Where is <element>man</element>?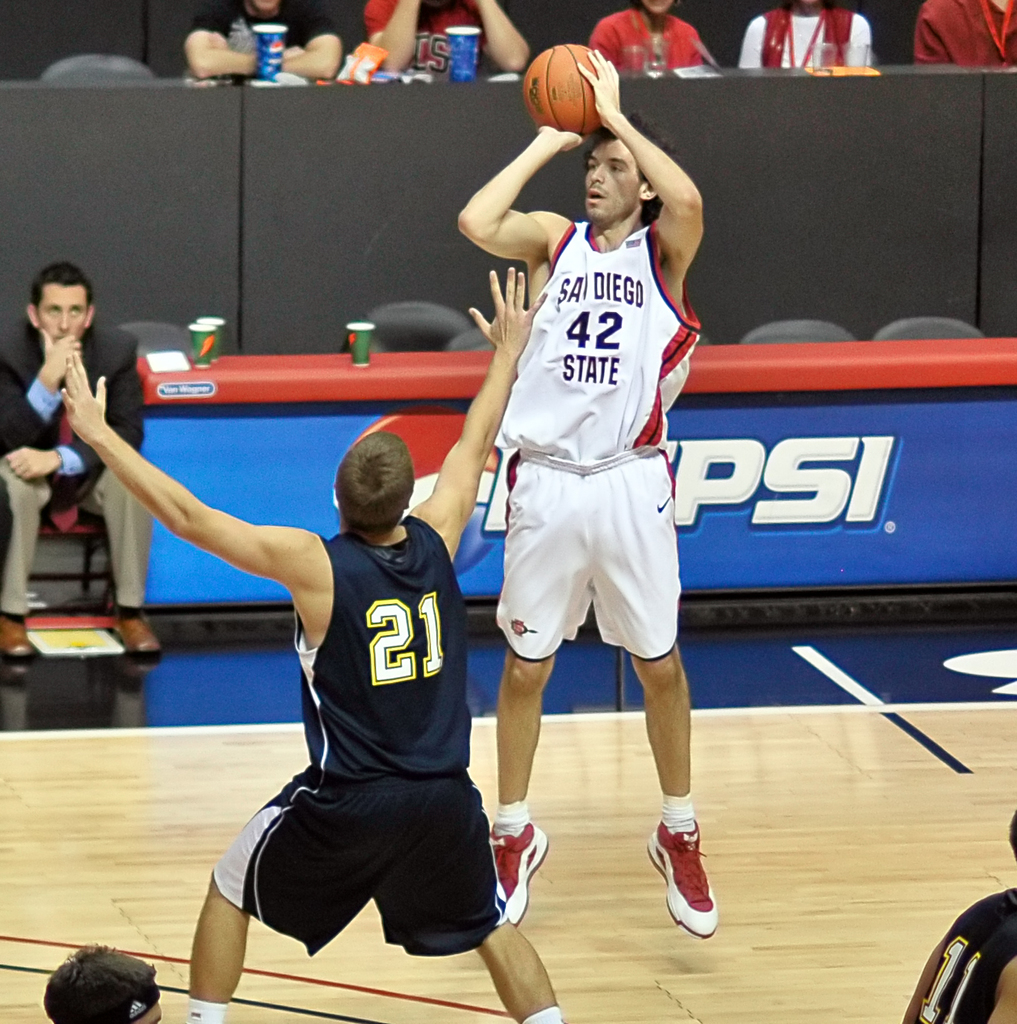
x1=894 y1=814 x2=1016 y2=1023.
